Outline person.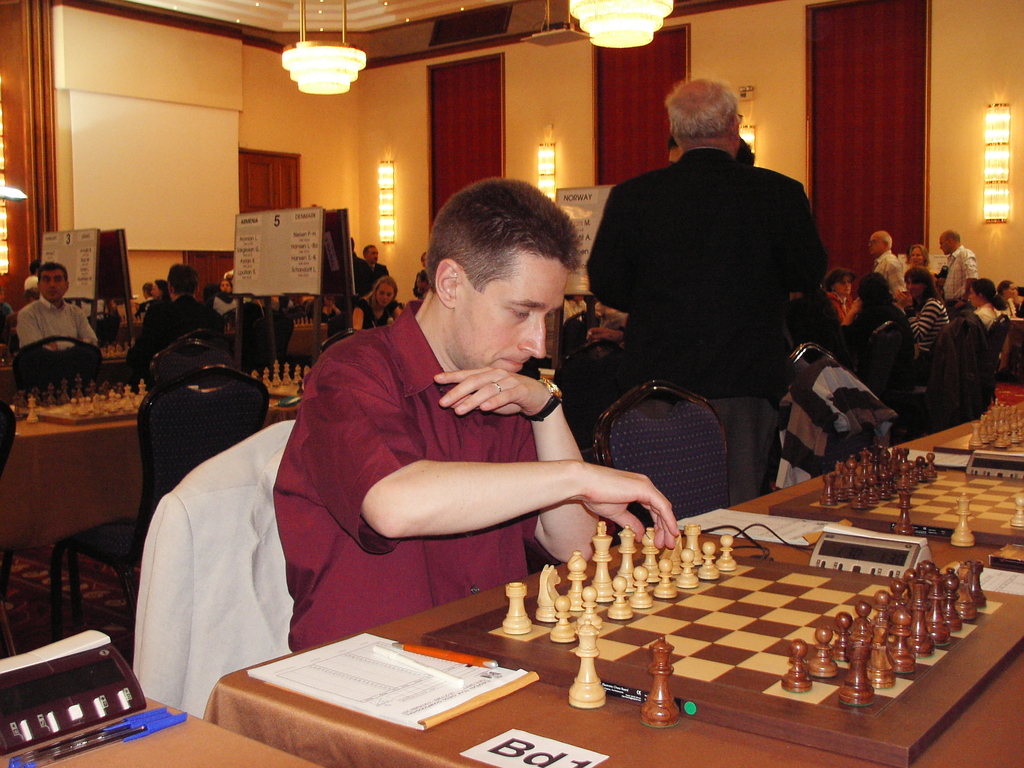
Outline: pyautogui.locateOnScreen(850, 268, 904, 355).
